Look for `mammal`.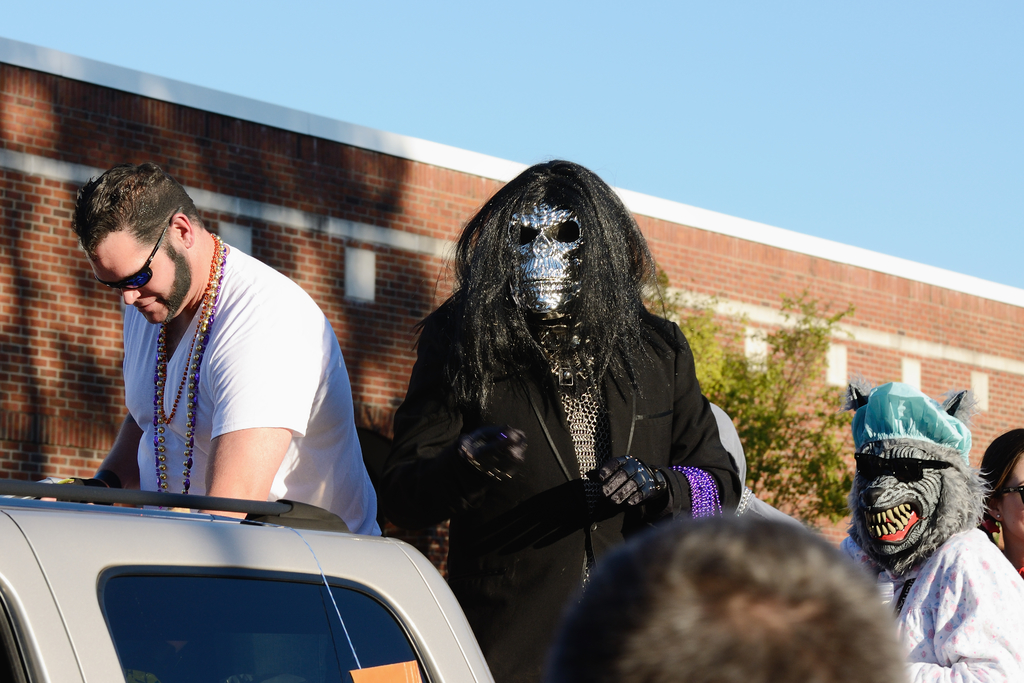
Found: crop(847, 375, 1008, 679).
